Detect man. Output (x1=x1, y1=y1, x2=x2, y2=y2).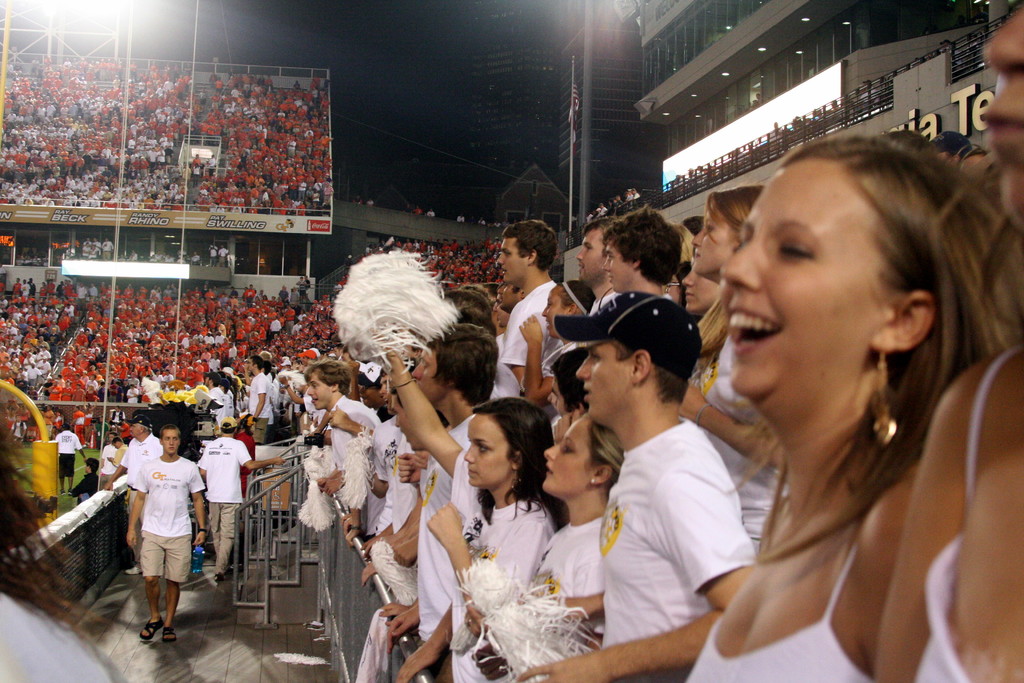
(x1=356, y1=354, x2=382, y2=409).
